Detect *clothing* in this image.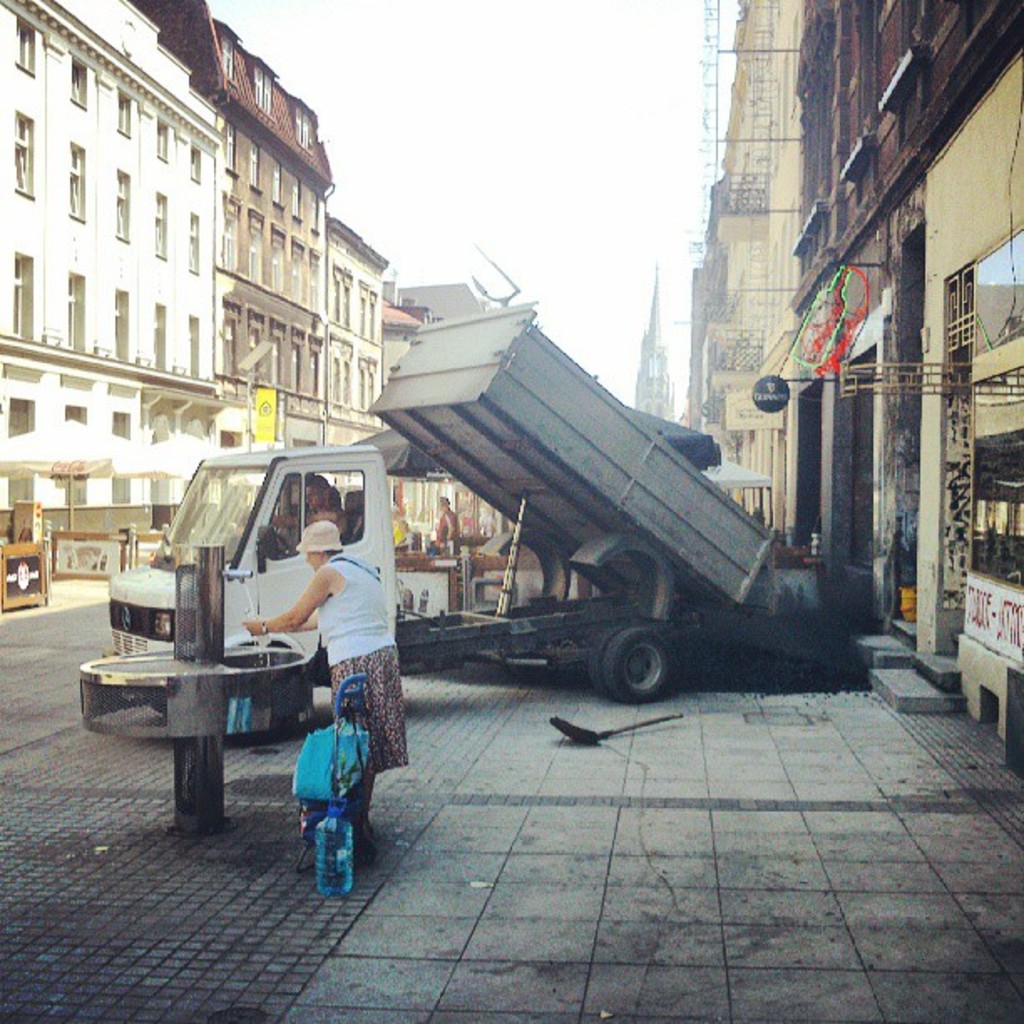
Detection: x1=318, y1=557, x2=400, y2=664.
